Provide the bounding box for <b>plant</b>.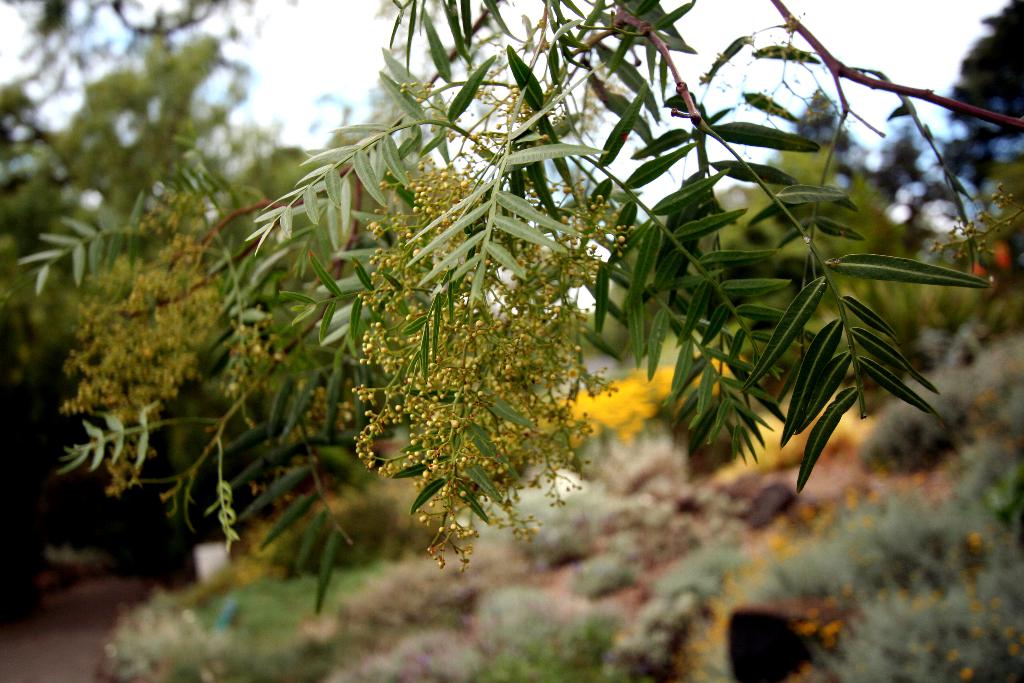
(left=99, top=159, right=1023, bottom=682).
